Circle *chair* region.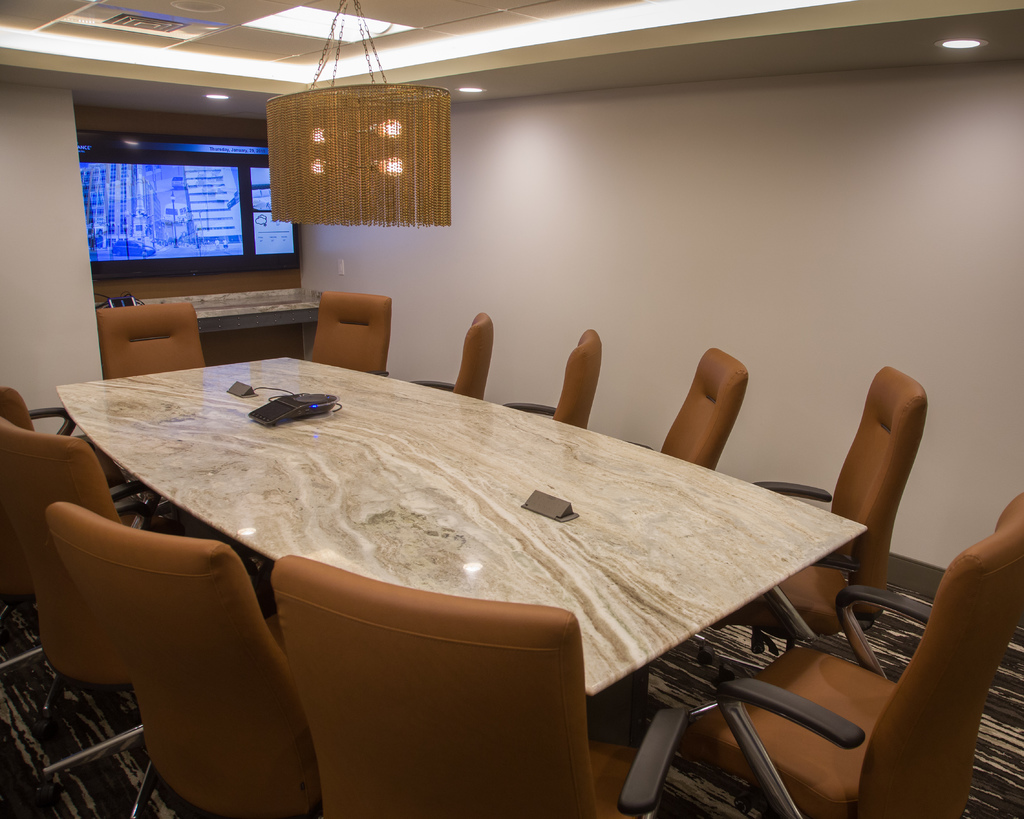
Region: [left=0, top=386, right=185, bottom=682].
